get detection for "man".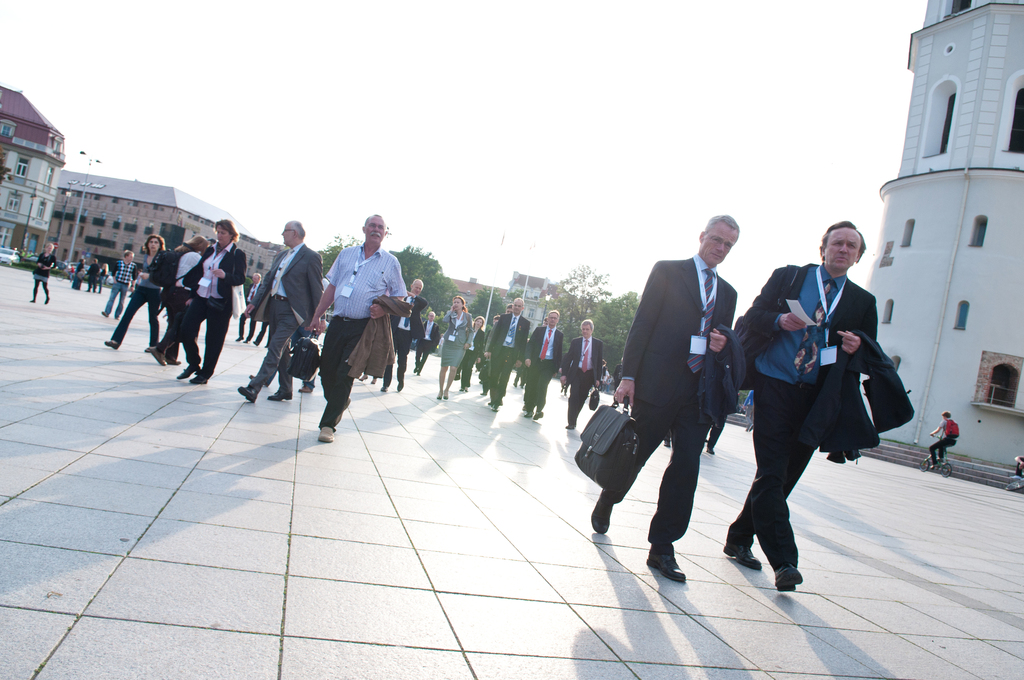
Detection: <box>301,215,411,439</box>.
